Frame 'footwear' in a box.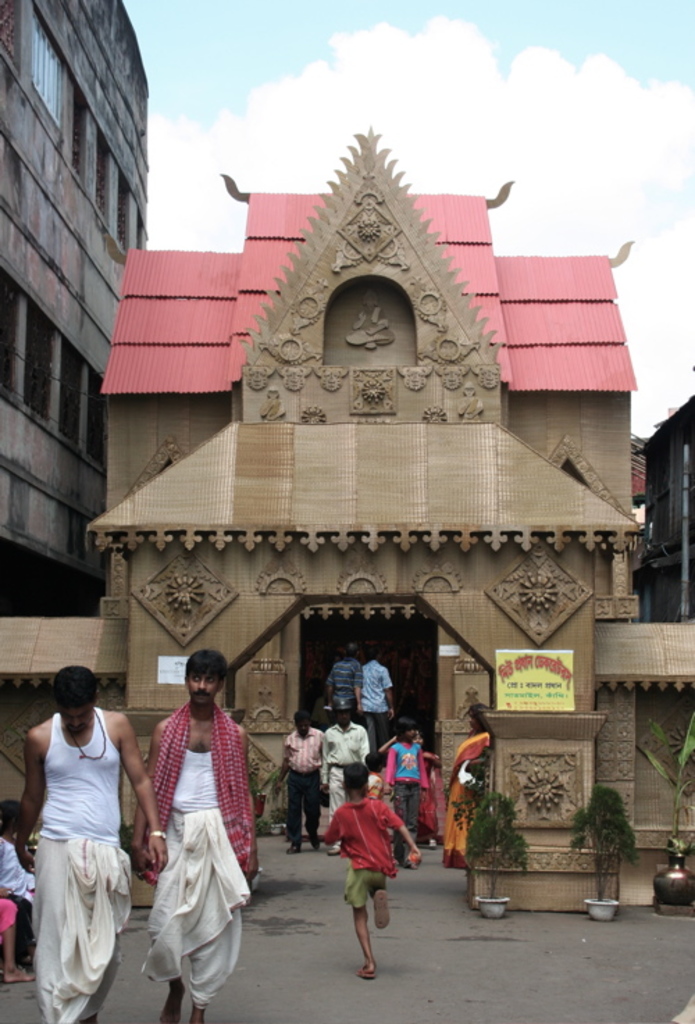
{"left": 327, "top": 843, "right": 343, "bottom": 854}.
